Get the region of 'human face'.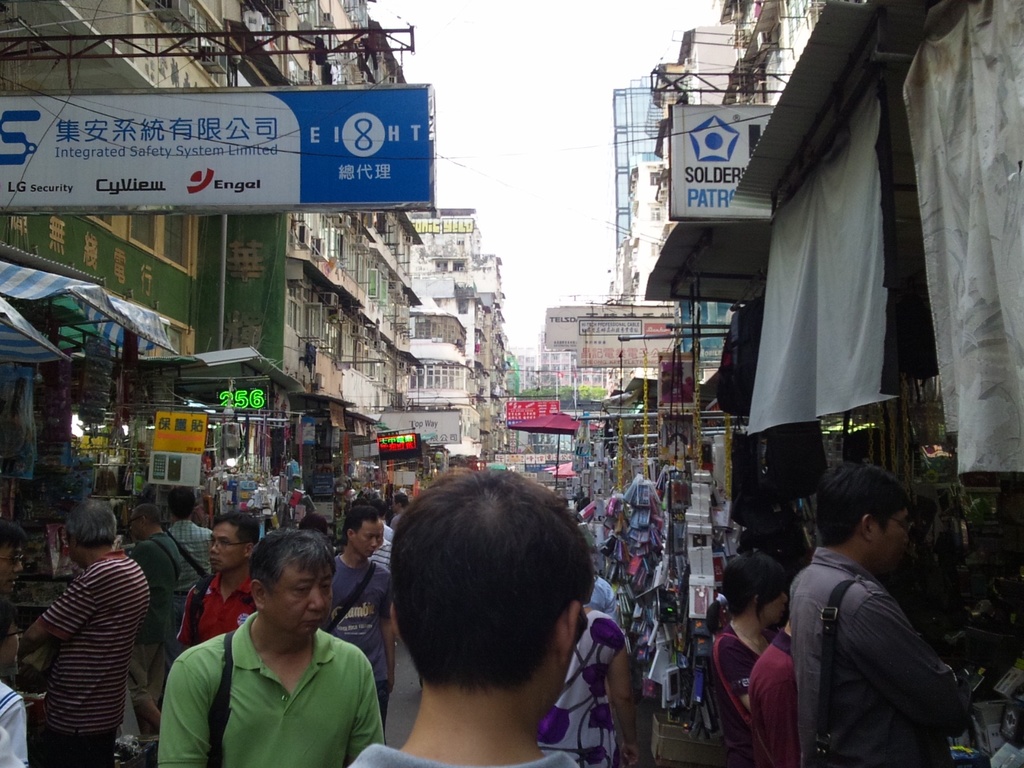
<region>200, 520, 246, 577</region>.
